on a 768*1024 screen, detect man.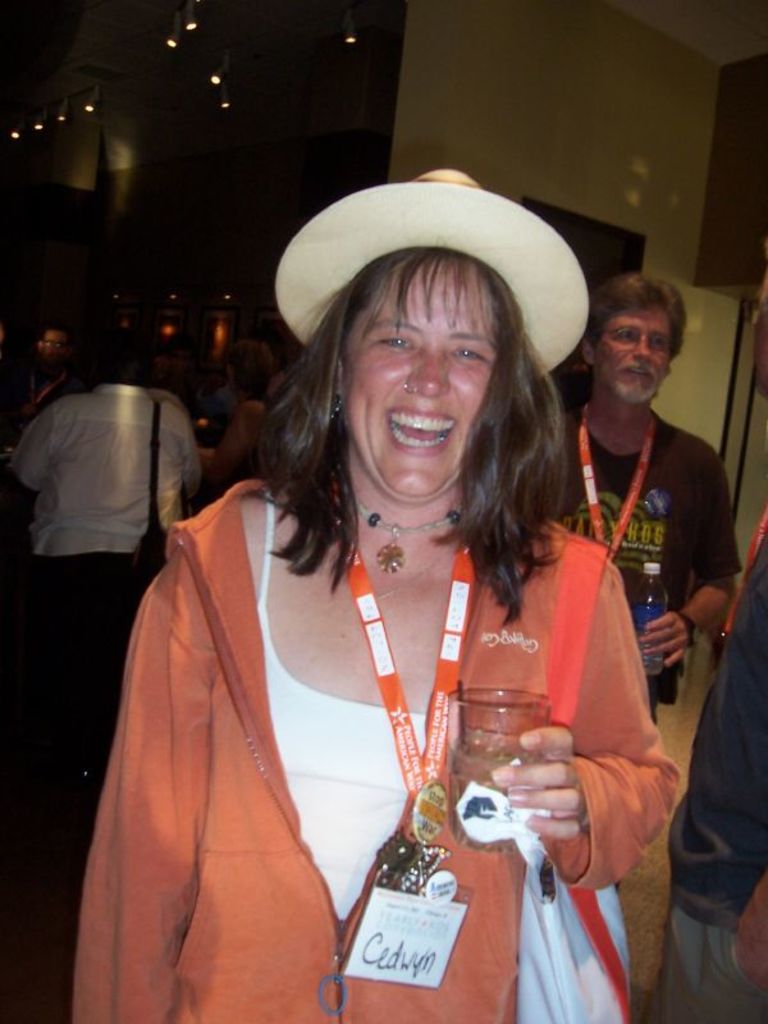
{"left": 643, "top": 236, "right": 767, "bottom": 1023}.
